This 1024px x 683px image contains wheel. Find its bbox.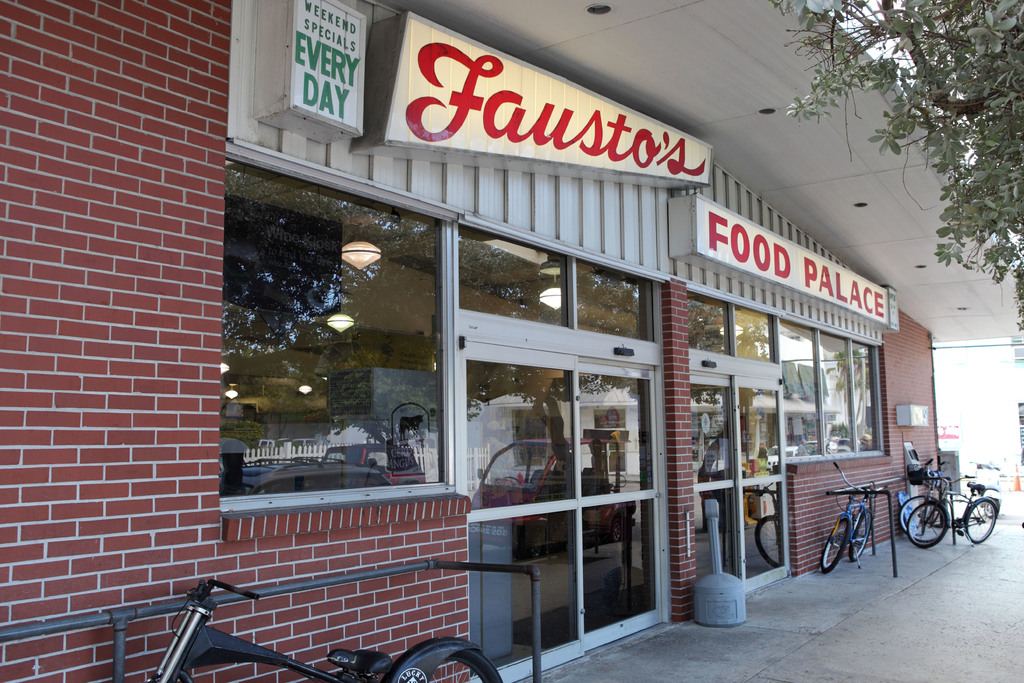
x1=847, y1=513, x2=877, y2=562.
